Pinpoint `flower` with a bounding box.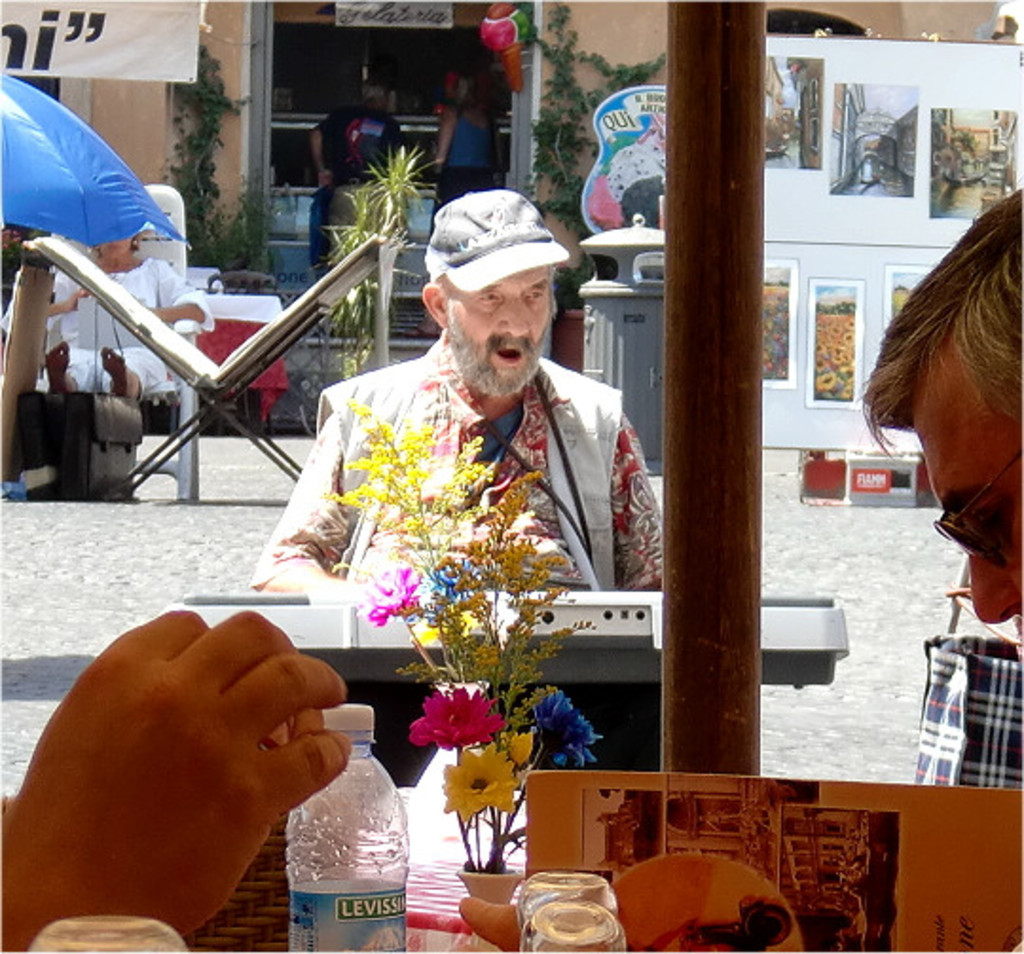
rect(355, 563, 425, 633).
